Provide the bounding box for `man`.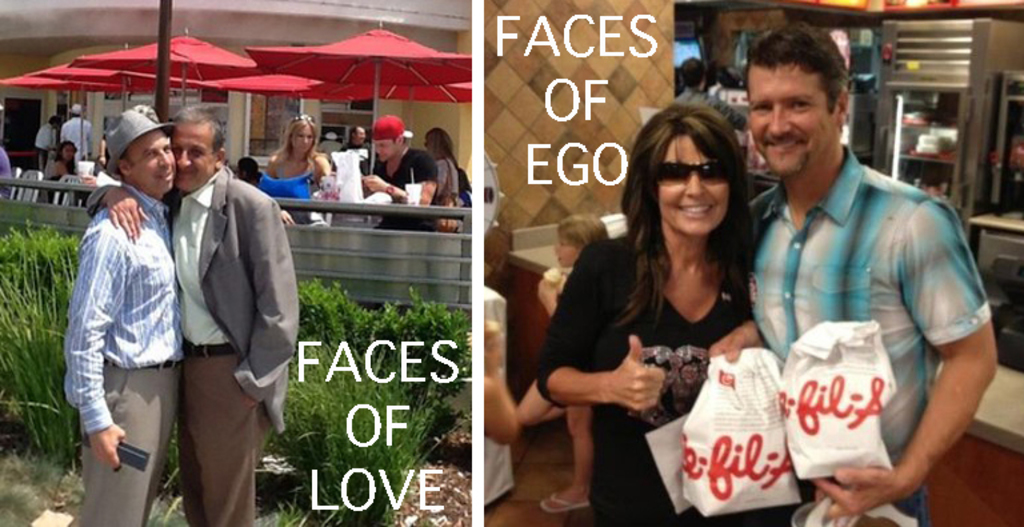
673 56 732 117.
